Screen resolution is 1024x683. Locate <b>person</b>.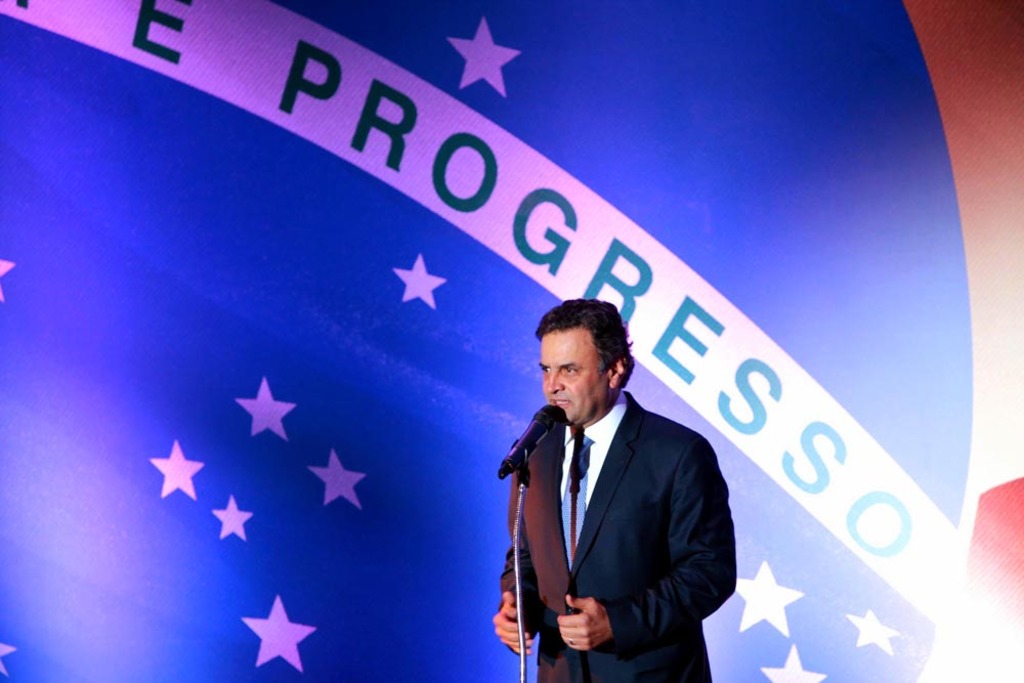
485:303:754:682.
